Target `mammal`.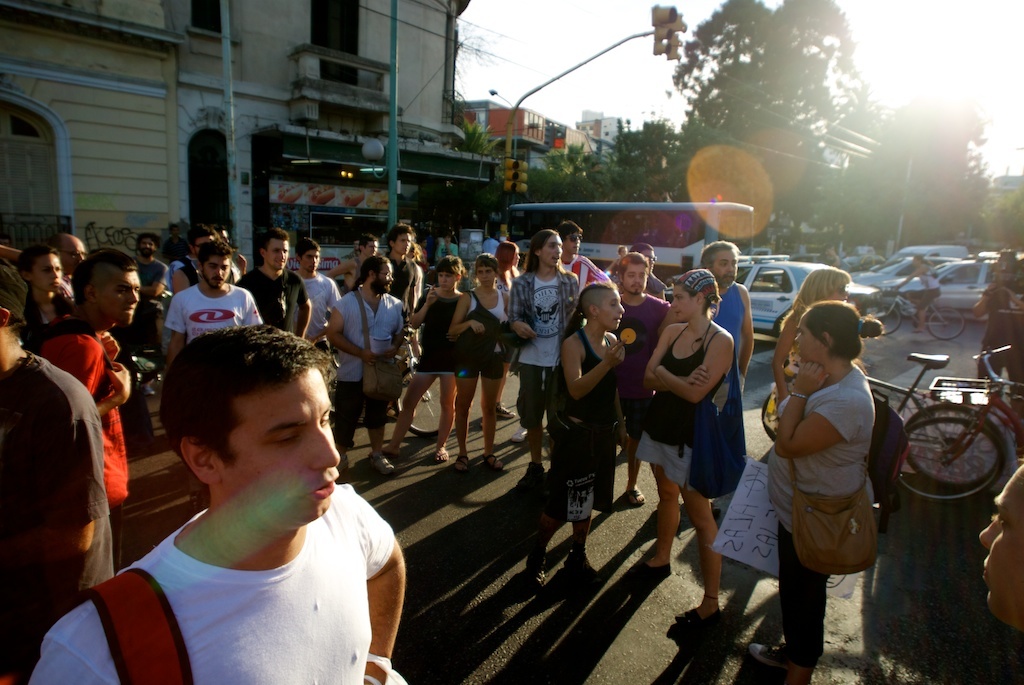
Target region: locate(324, 234, 377, 290).
